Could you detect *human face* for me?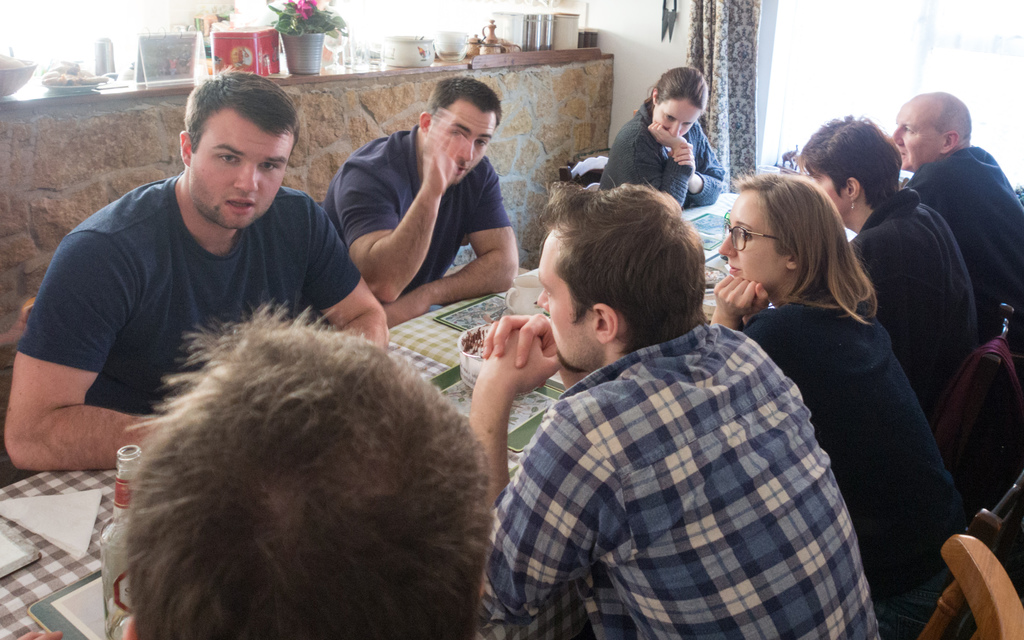
Detection result: crop(892, 99, 939, 173).
